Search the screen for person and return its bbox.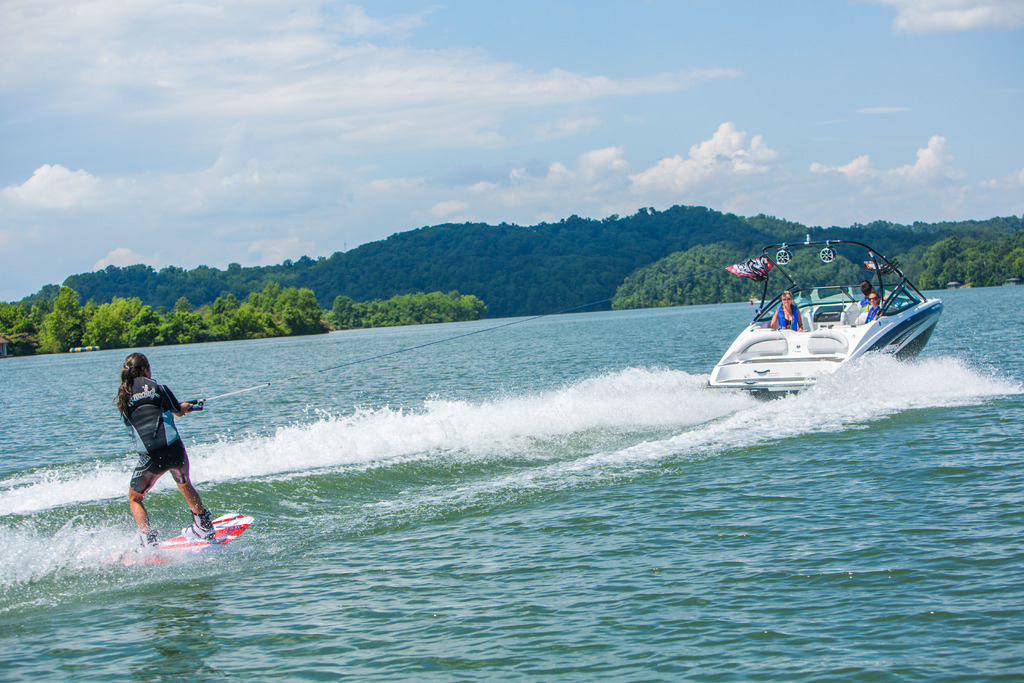
Found: box(858, 279, 881, 308).
